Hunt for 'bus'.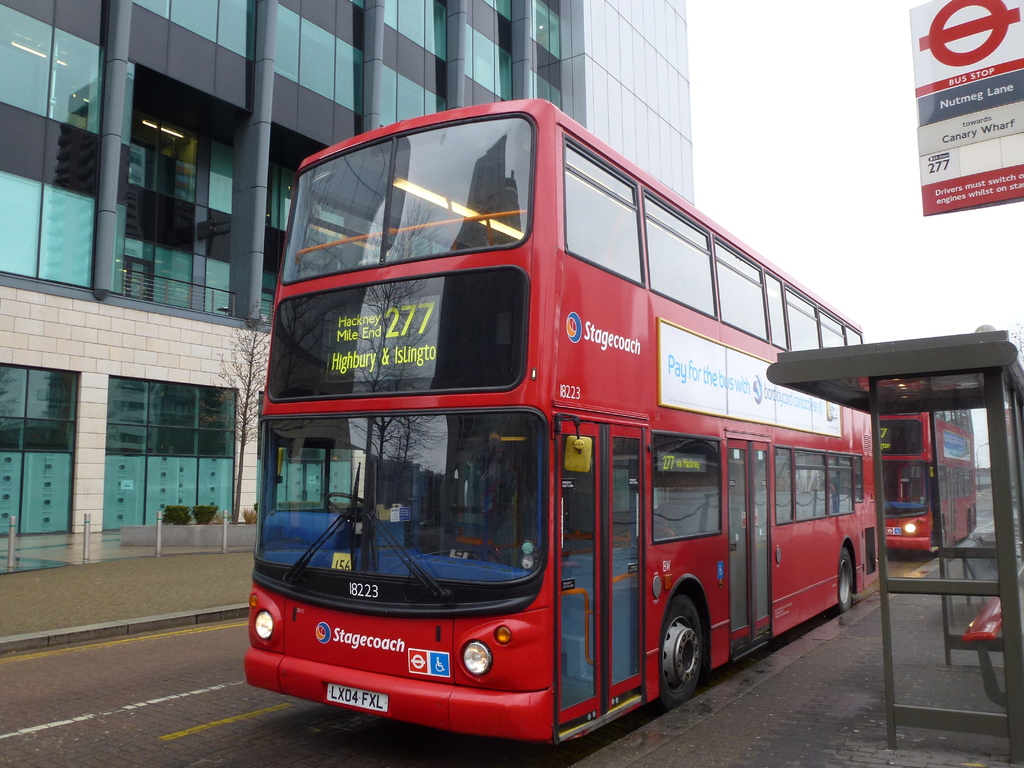
Hunted down at box=[866, 376, 981, 553].
